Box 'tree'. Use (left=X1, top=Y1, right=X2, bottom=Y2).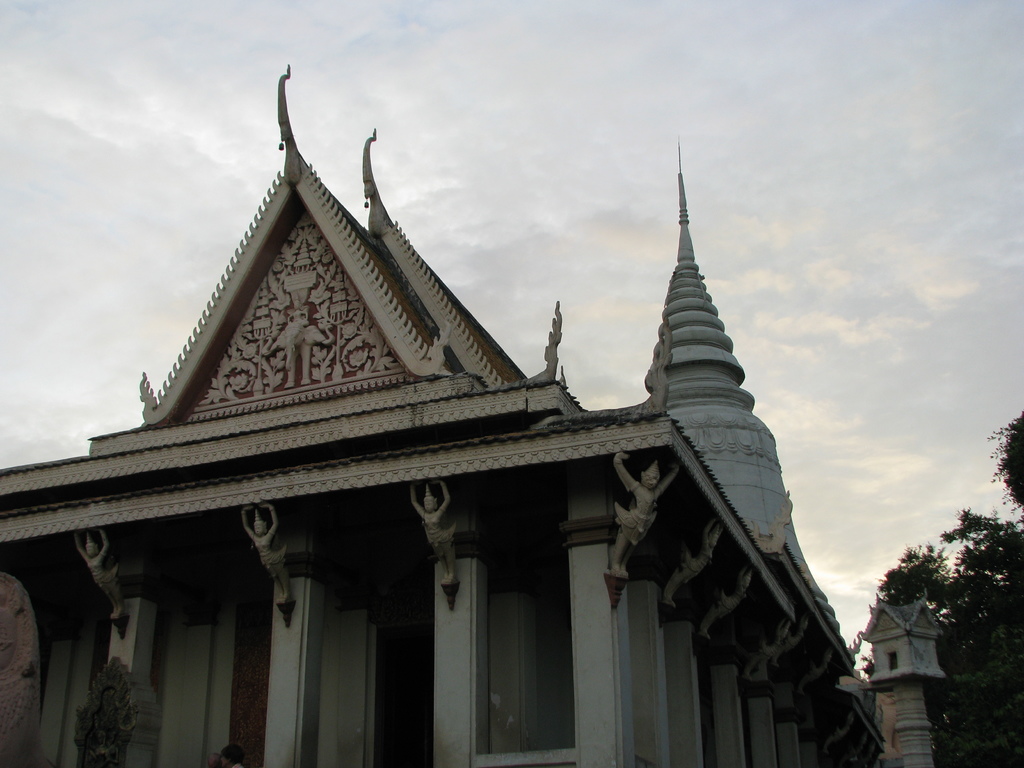
(left=882, top=412, right=1023, bottom=767).
